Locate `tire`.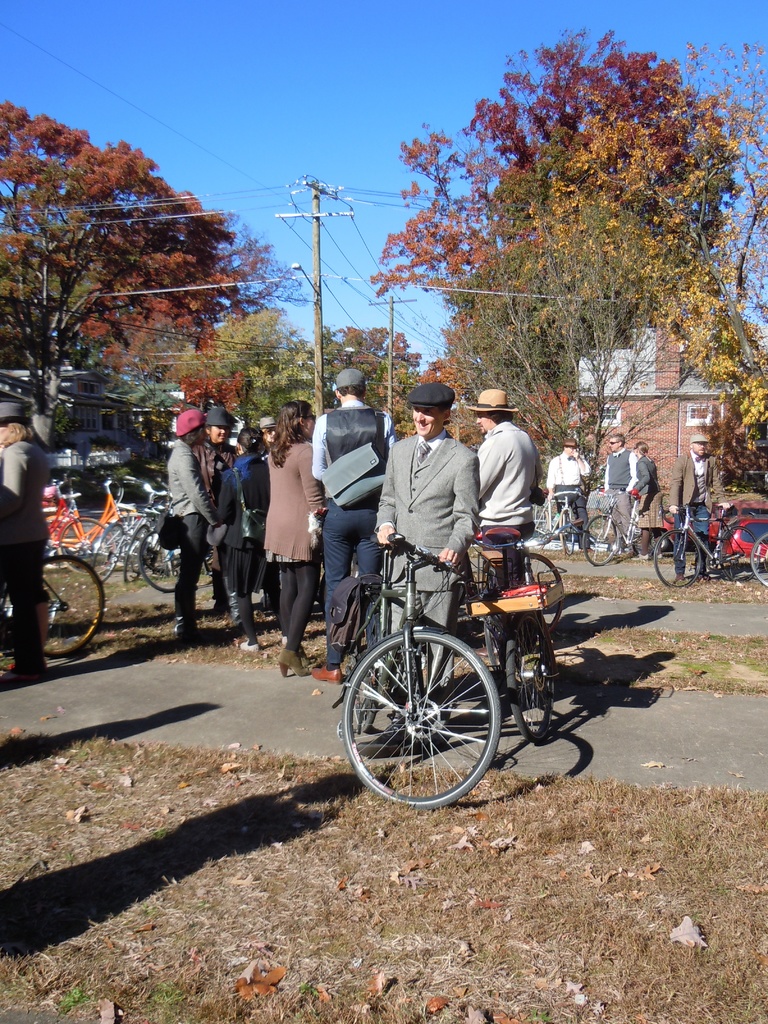
Bounding box: region(505, 614, 559, 746).
